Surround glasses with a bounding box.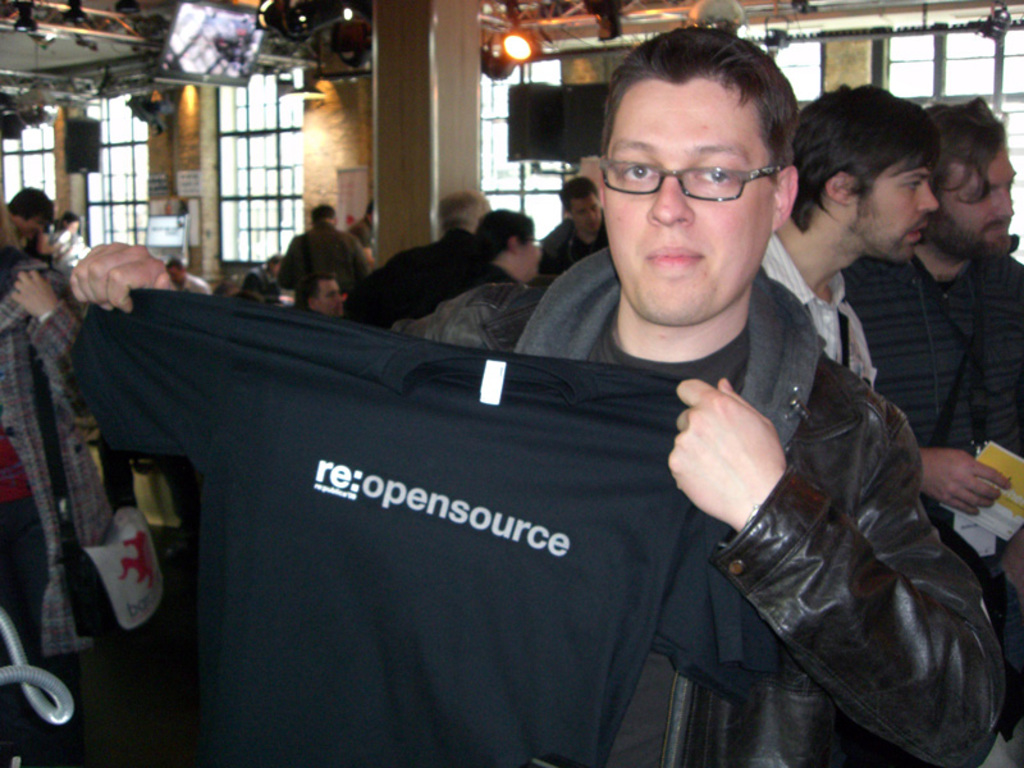
detection(312, 289, 342, 300).
